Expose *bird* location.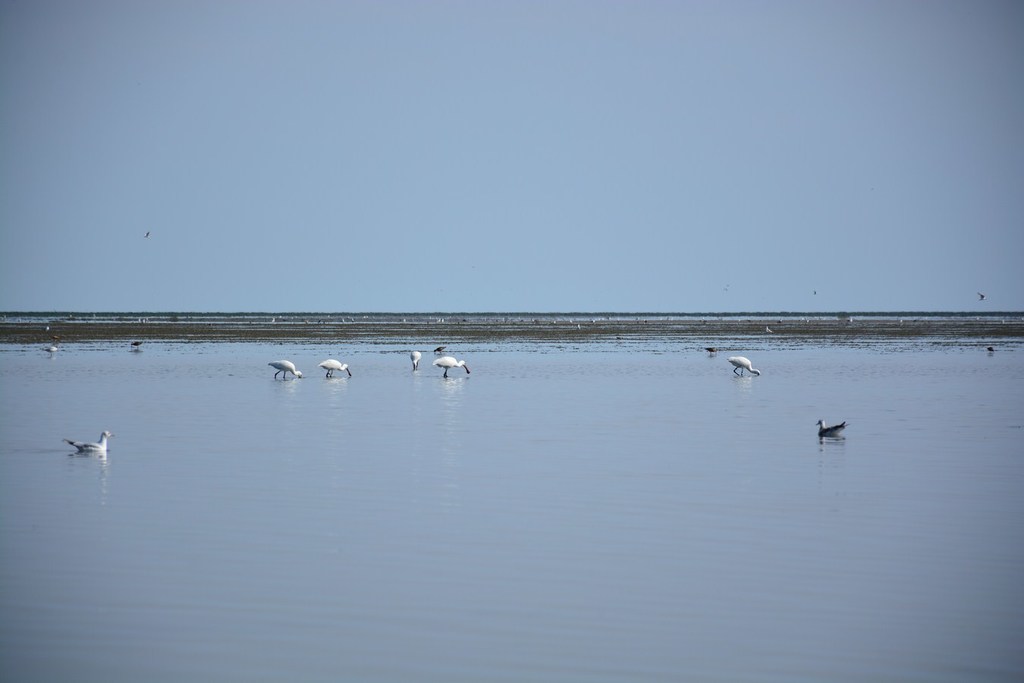
Exposed at 46 345 61 354.
